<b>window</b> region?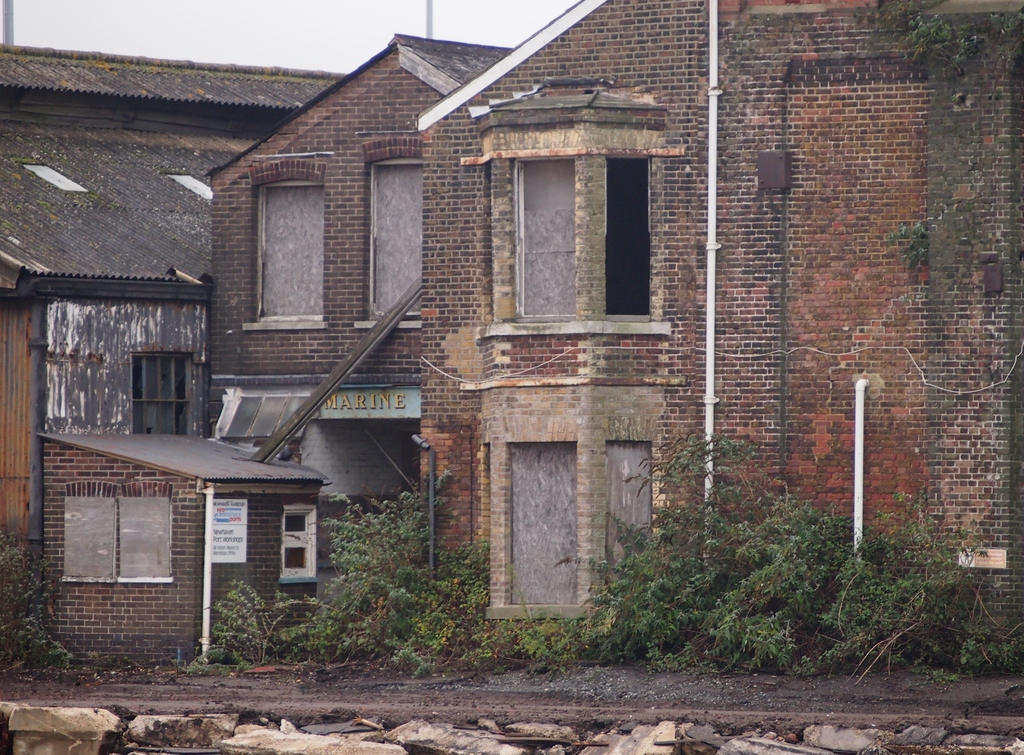
x1=509, y1=443, x2=580, y2=606
